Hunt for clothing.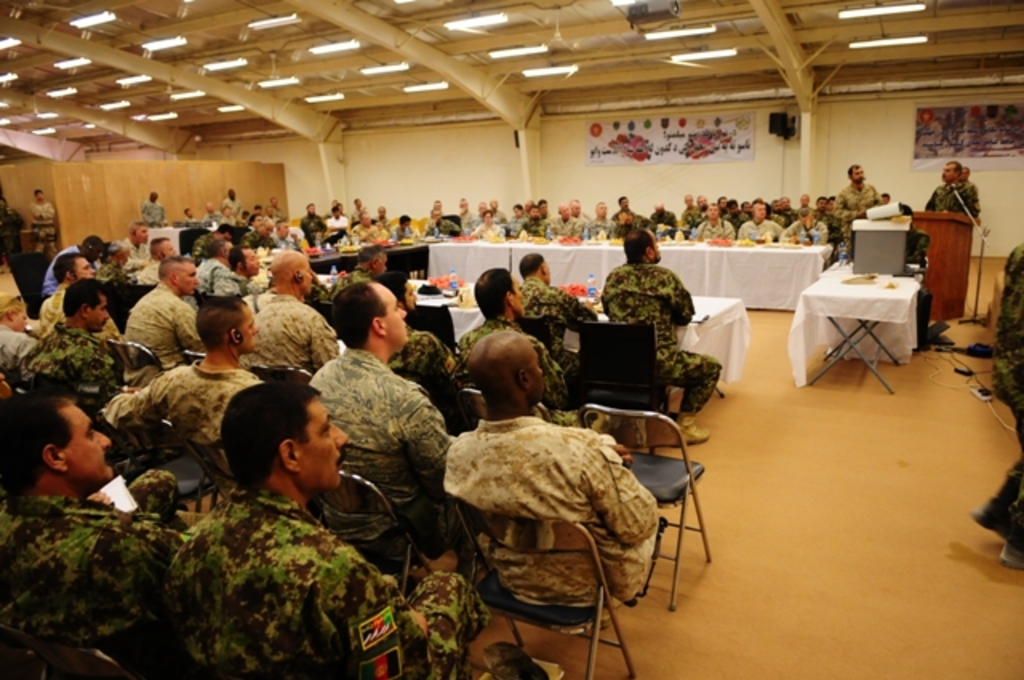
Hunted down at (left=467, top=219, right=509, bottom=245).
